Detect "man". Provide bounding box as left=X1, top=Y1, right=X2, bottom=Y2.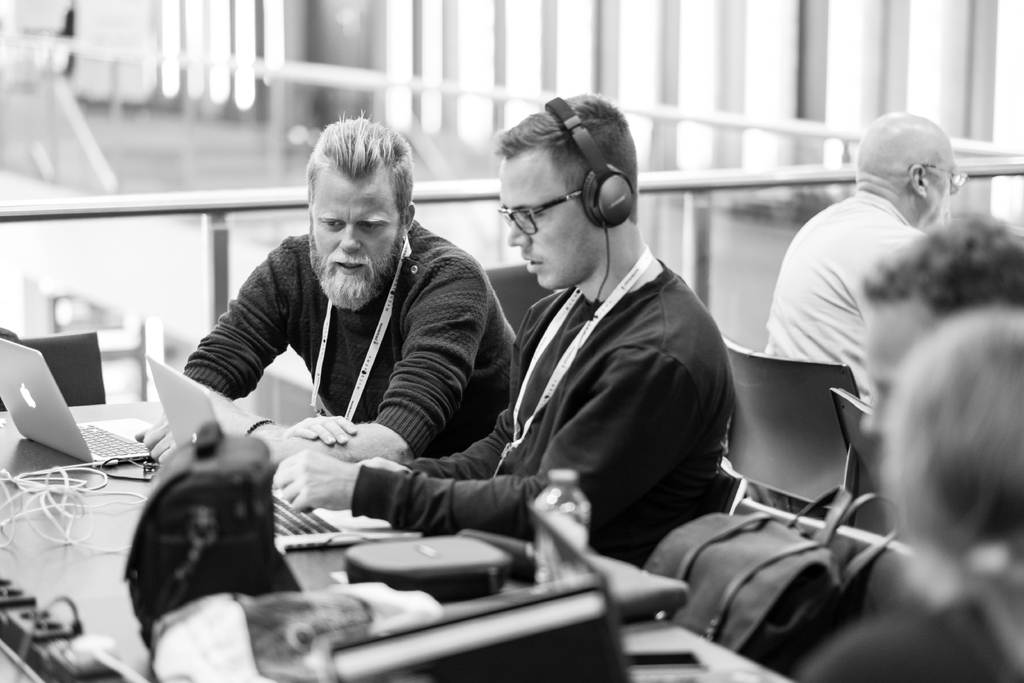
left=862, top=204, right=1023, bottom=682.
